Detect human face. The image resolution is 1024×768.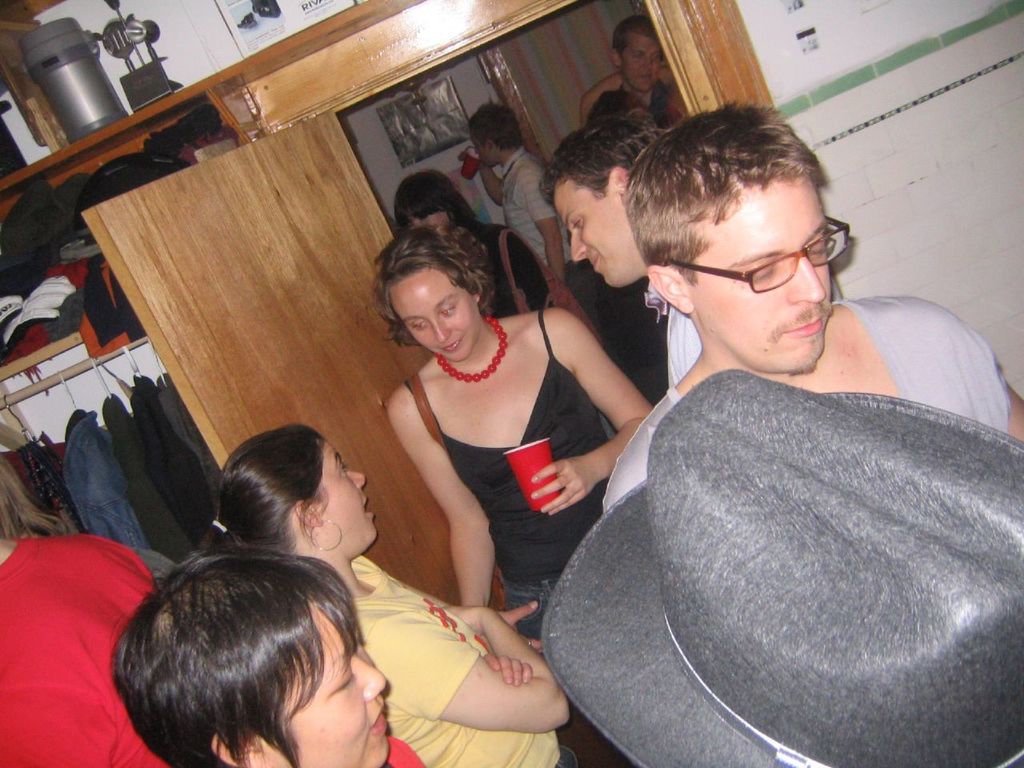
bbox=(550, 191, 649, 293).
